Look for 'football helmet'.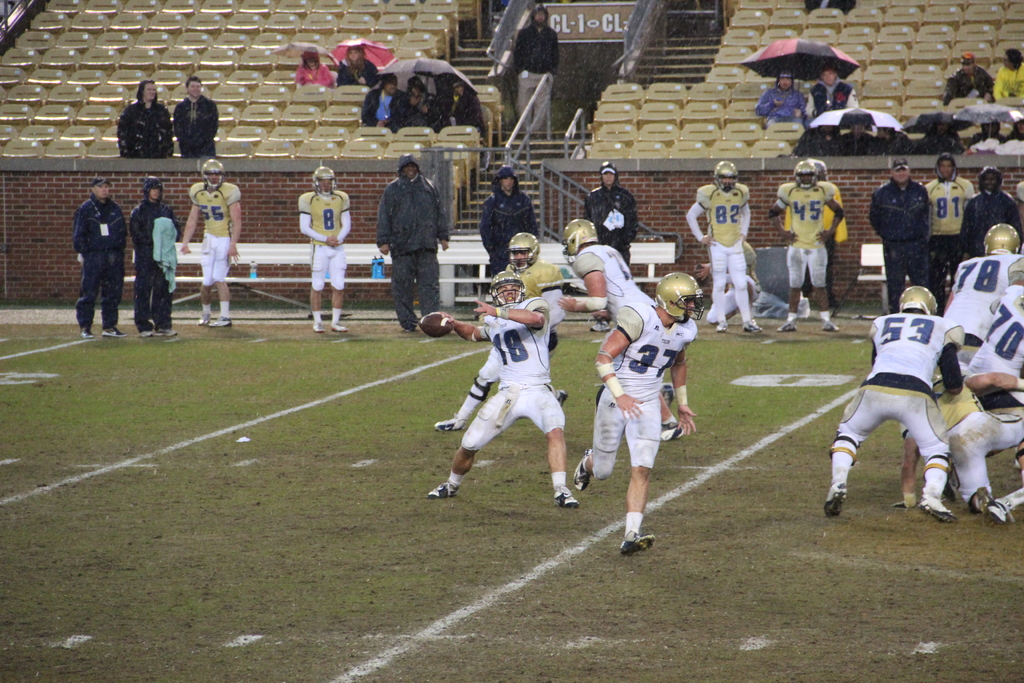
Found: crop(980, 222, 1019, 261).
